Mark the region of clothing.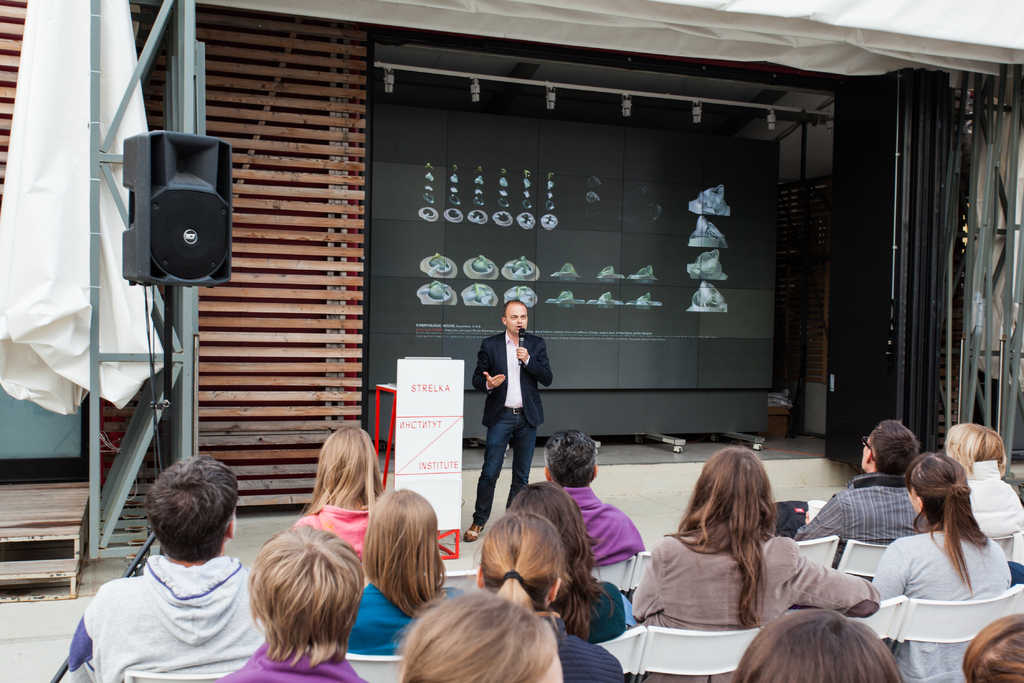
Region: {"left": 530, "top": 609, "right": 625, "bottom": 682}.
